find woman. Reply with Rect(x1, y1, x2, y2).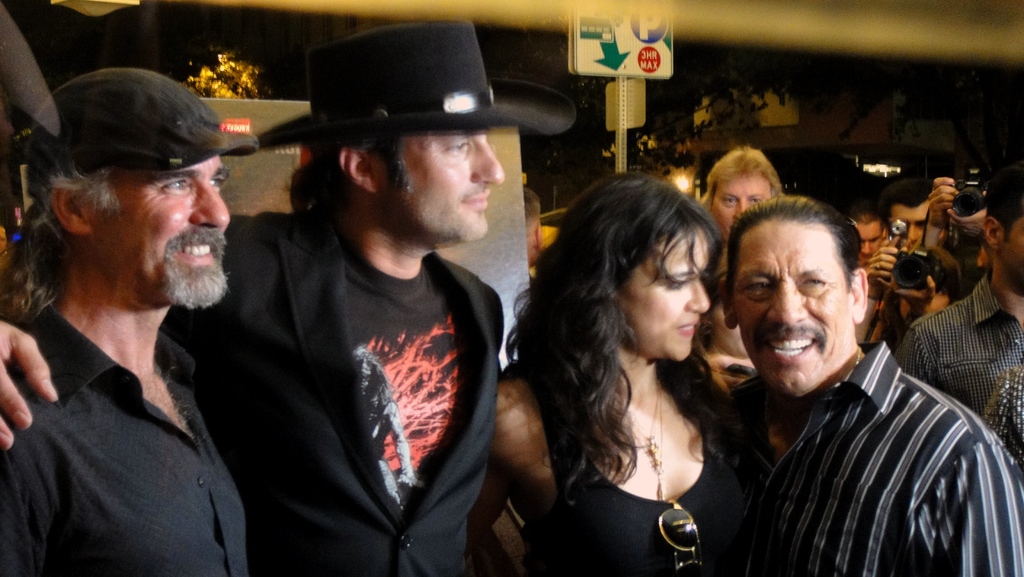
Rect(511, 155, 772, 569).
